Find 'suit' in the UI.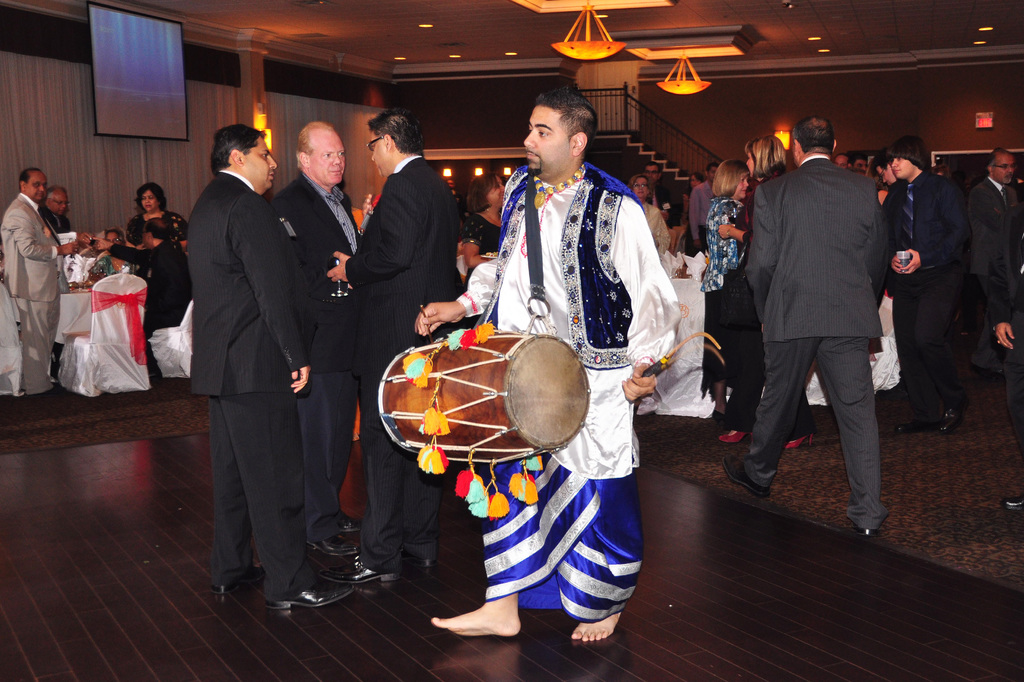
UI element at [175,101,334,620].
